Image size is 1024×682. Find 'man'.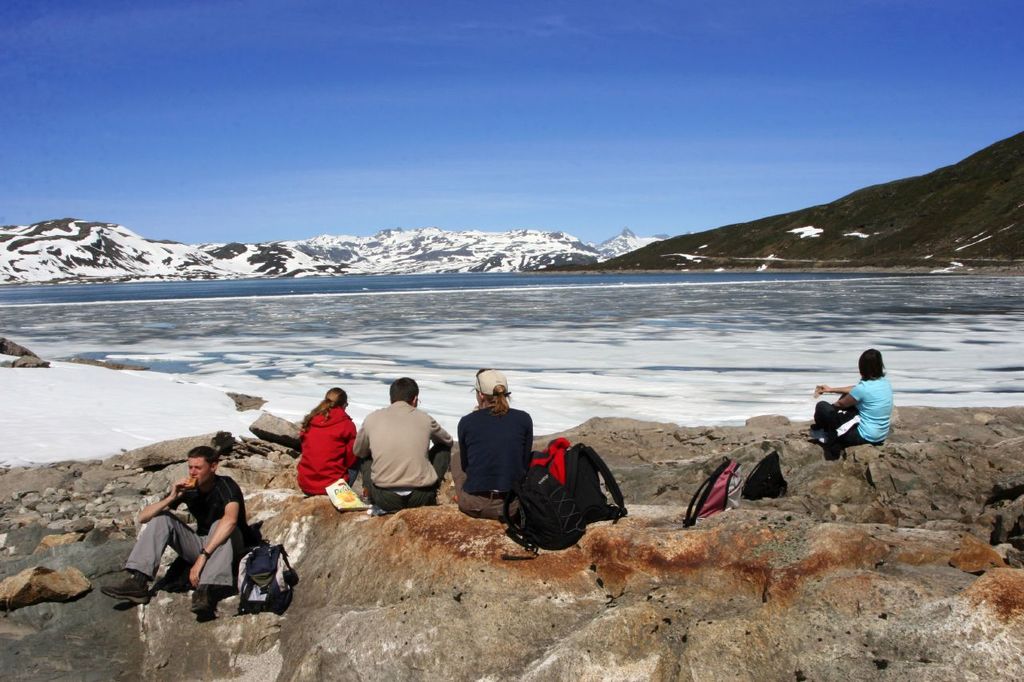
l=124, t=458, r=272, b=618.
